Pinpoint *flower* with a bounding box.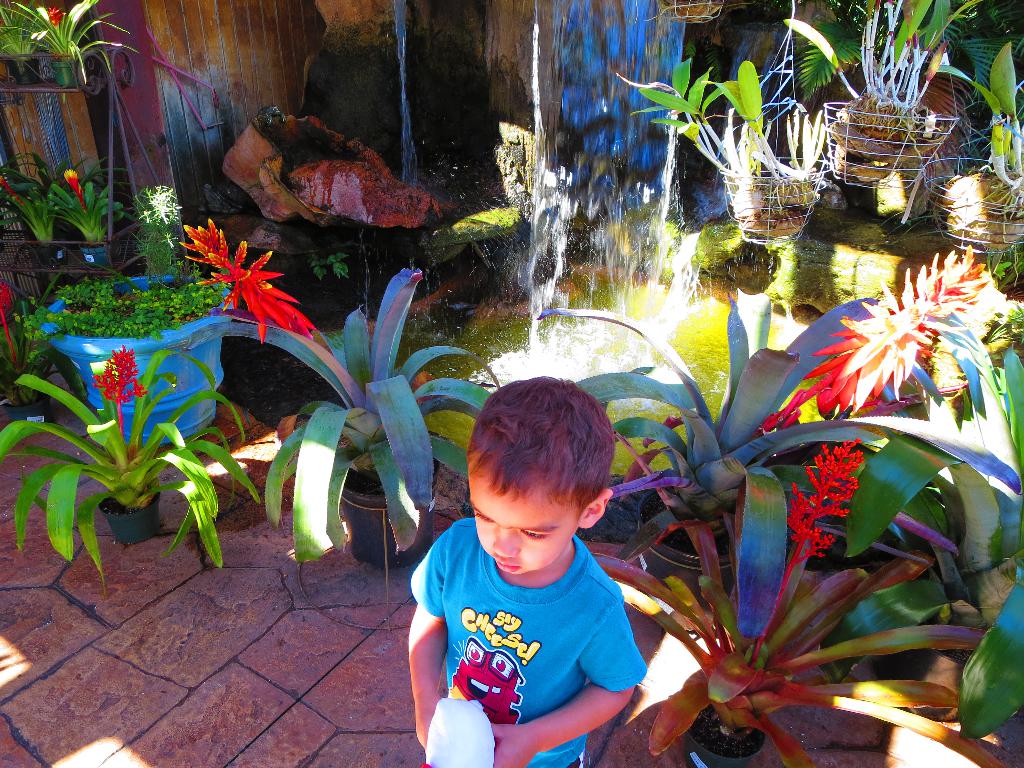
select_region(168, 212, 317, 341).
